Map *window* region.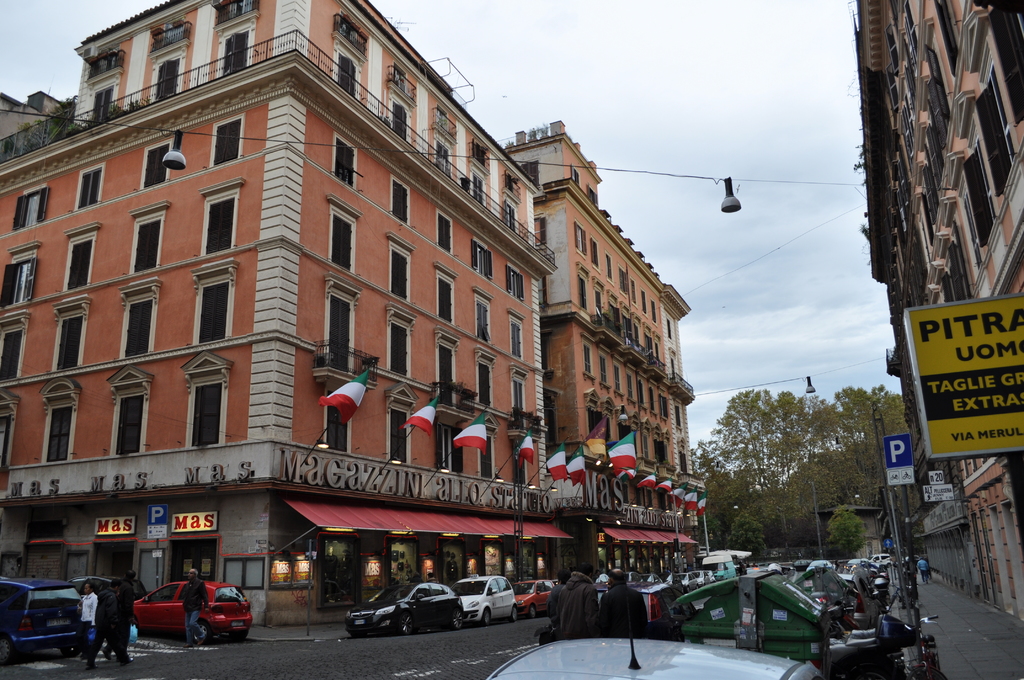
Mapped to x1=535, y1=216, x2=551, y2=245.
